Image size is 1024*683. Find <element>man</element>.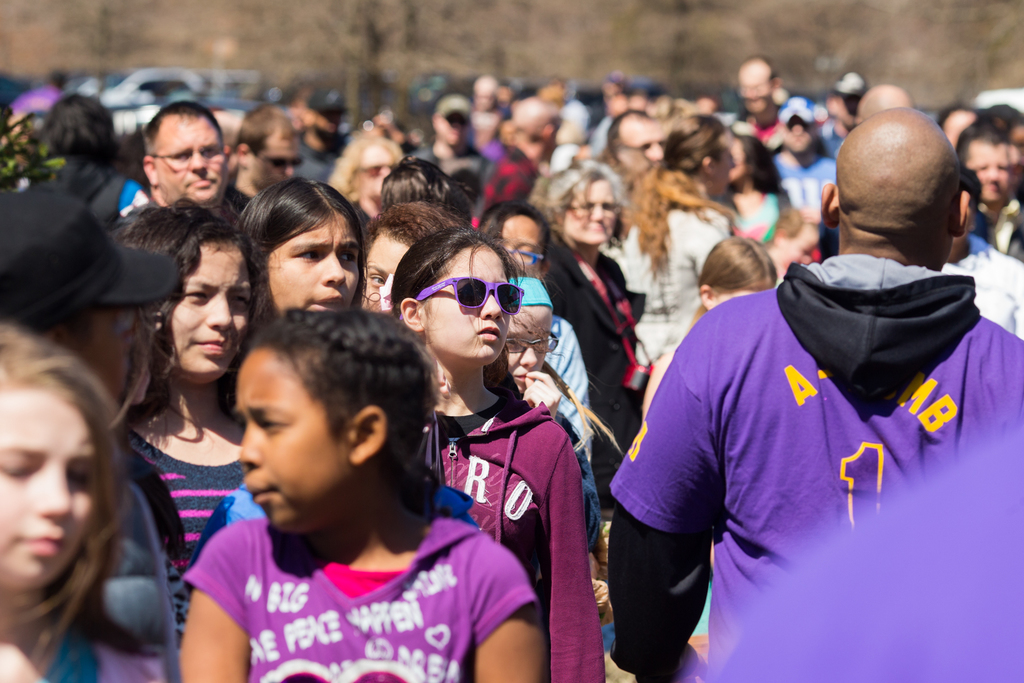
(286, 88, 353, 176).
